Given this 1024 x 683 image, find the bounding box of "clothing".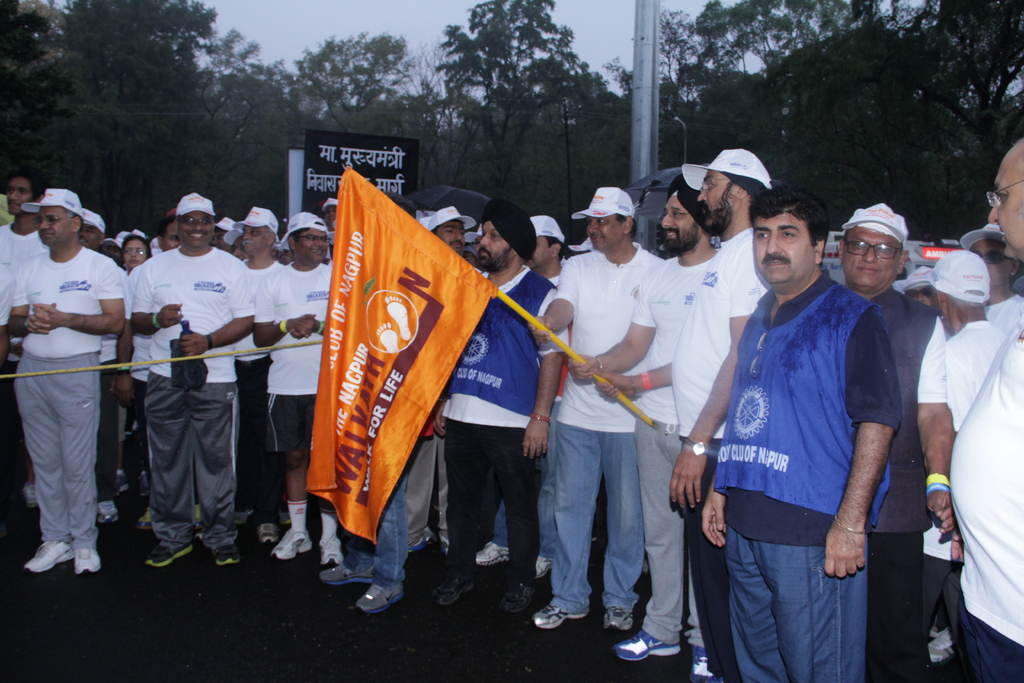
bbox=[0, 219, 47, 366].
